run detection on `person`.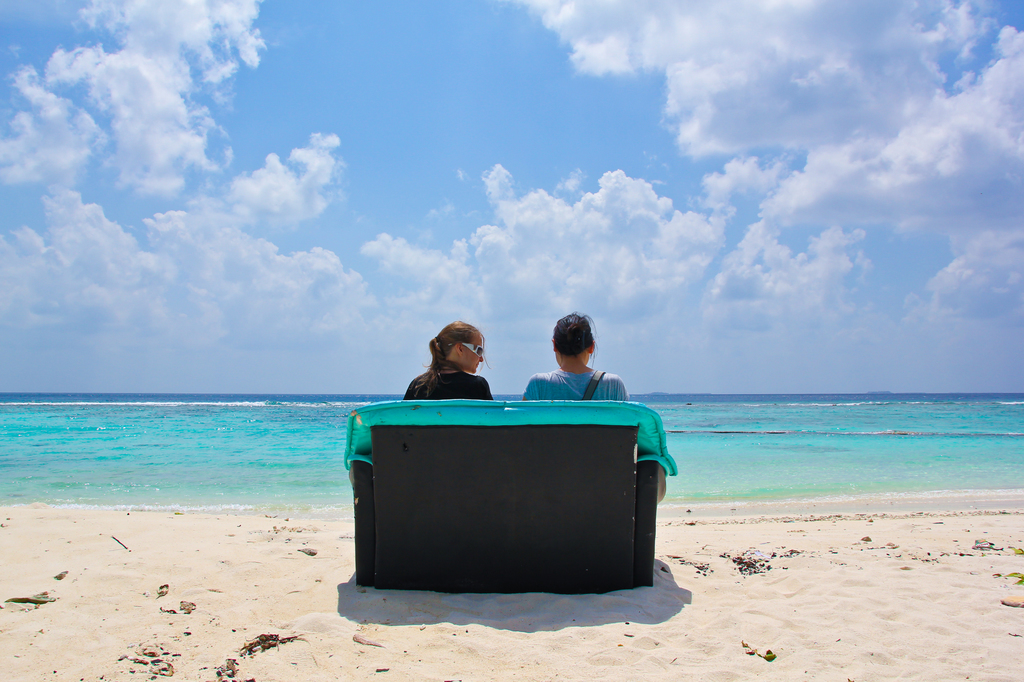
Result: (x1=519, y1=310, x2=631, y2=407).
